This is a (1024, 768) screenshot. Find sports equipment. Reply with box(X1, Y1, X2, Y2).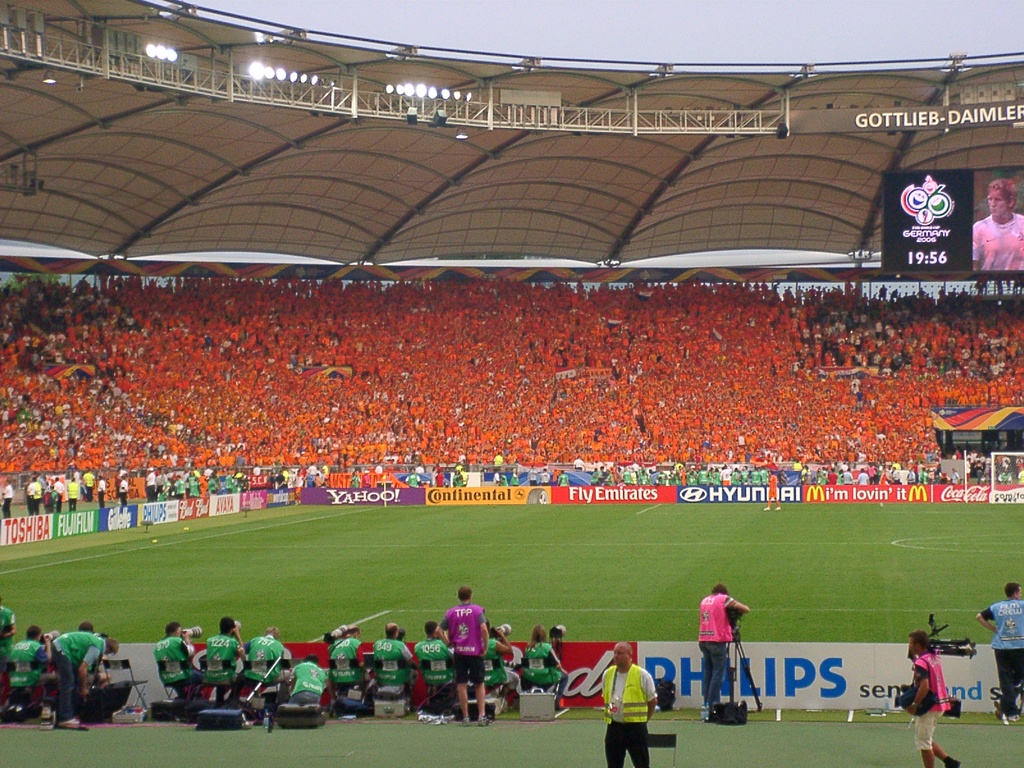
box(989, 452, 1023, 509).
